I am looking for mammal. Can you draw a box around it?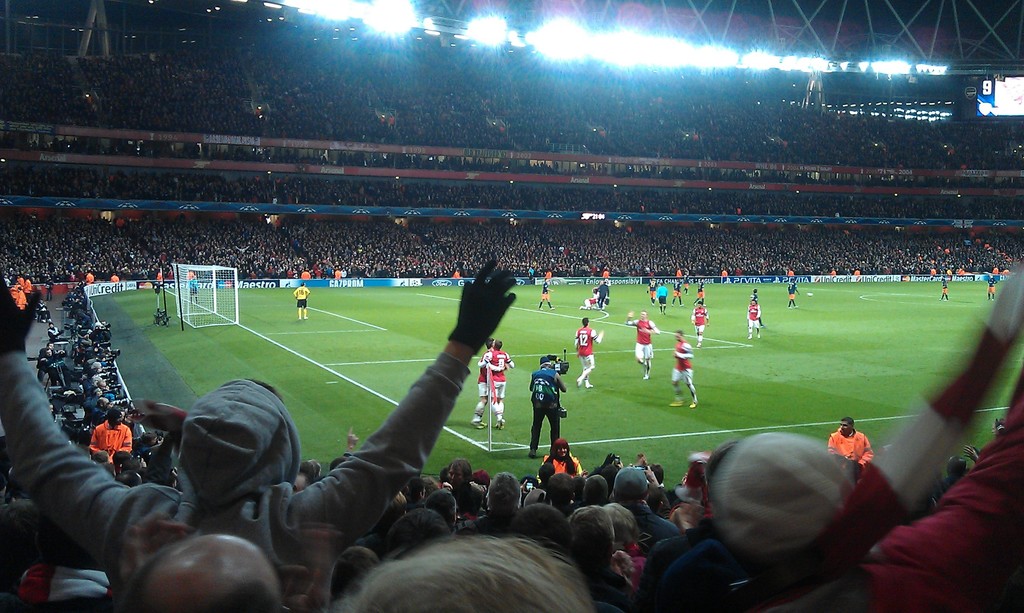
Sure, the bounding box is left=187, top=271, right=197, bottom=306.
